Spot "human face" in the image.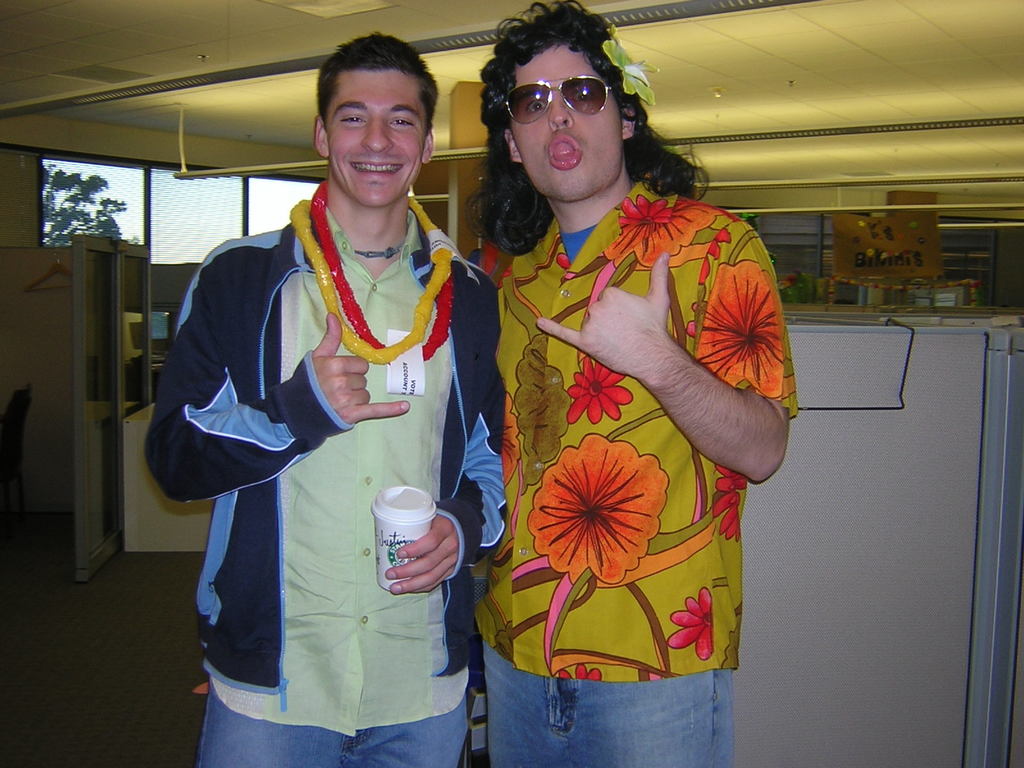
"human face" found at <region>511, 44, 623, 200</region>.
